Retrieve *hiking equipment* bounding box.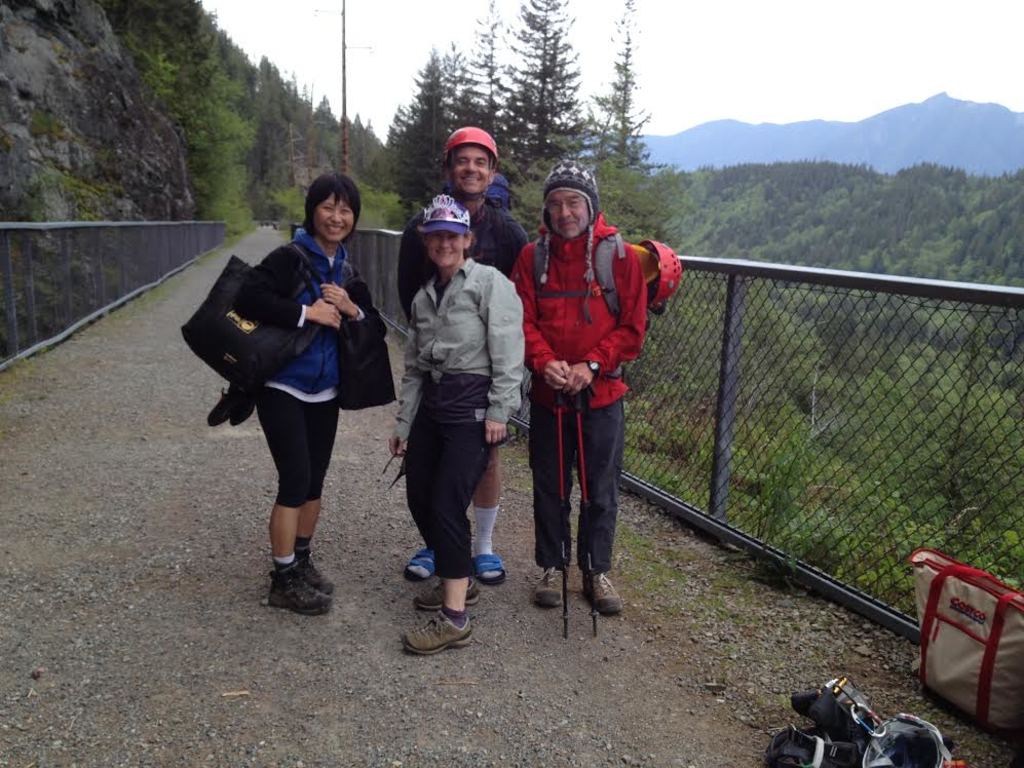
Bounding box: box(413, 172, 518, 271).
